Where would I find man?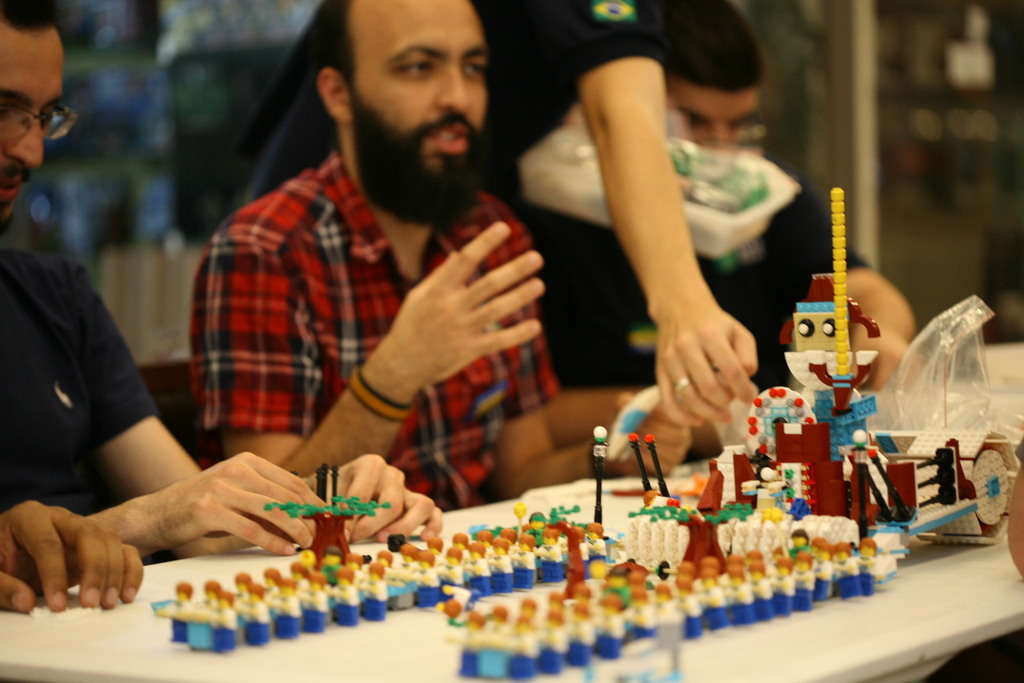
At BBox(521, 0, 915, 431).
